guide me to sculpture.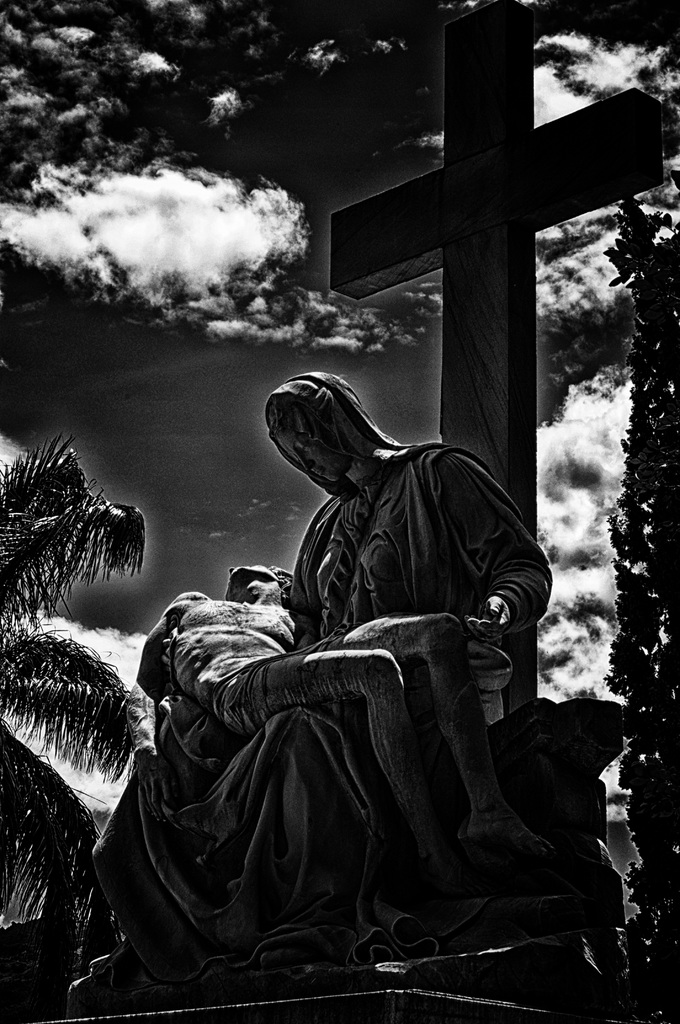
Guidance: 99/375/615/983.
